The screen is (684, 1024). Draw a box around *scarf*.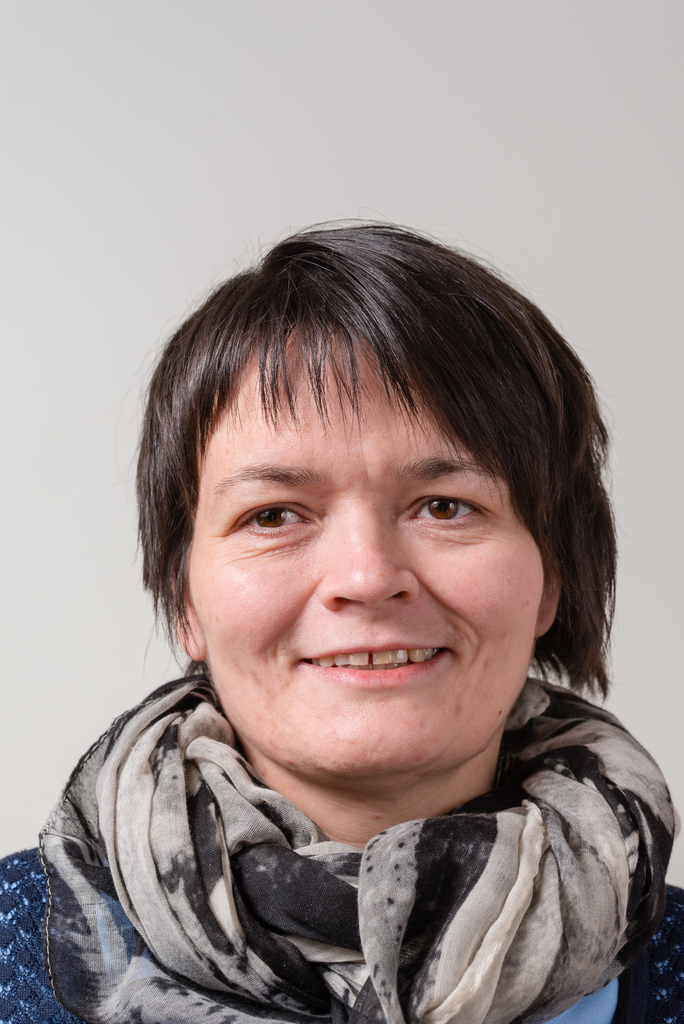
rect(35, 664, 683, 1023).
